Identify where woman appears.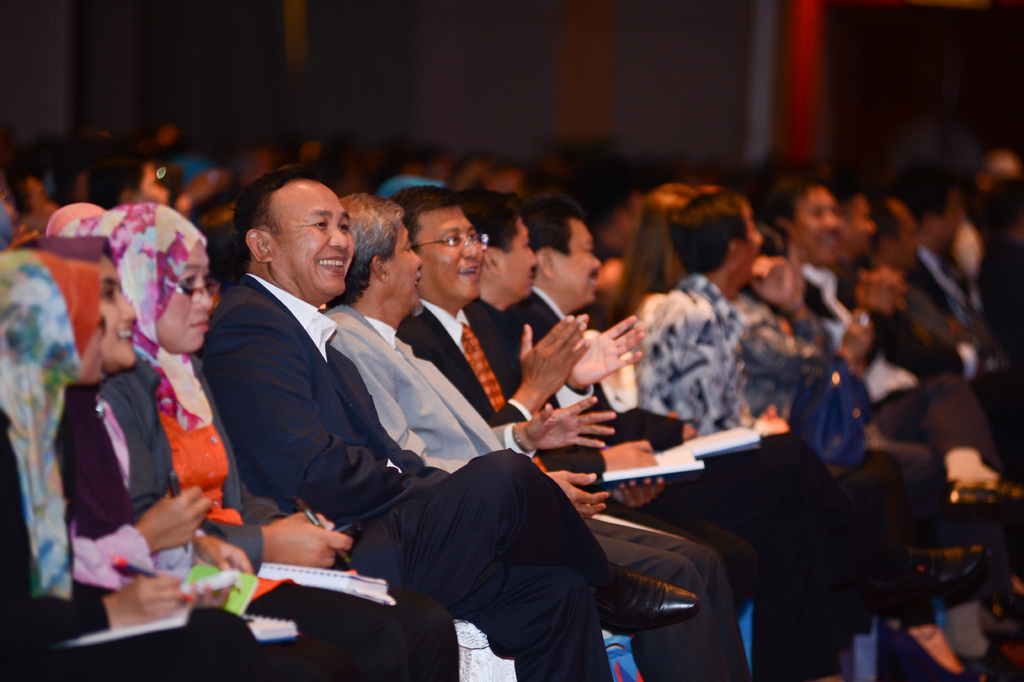
Appears at x1=10, y1=235, x2=409, y2=681.
